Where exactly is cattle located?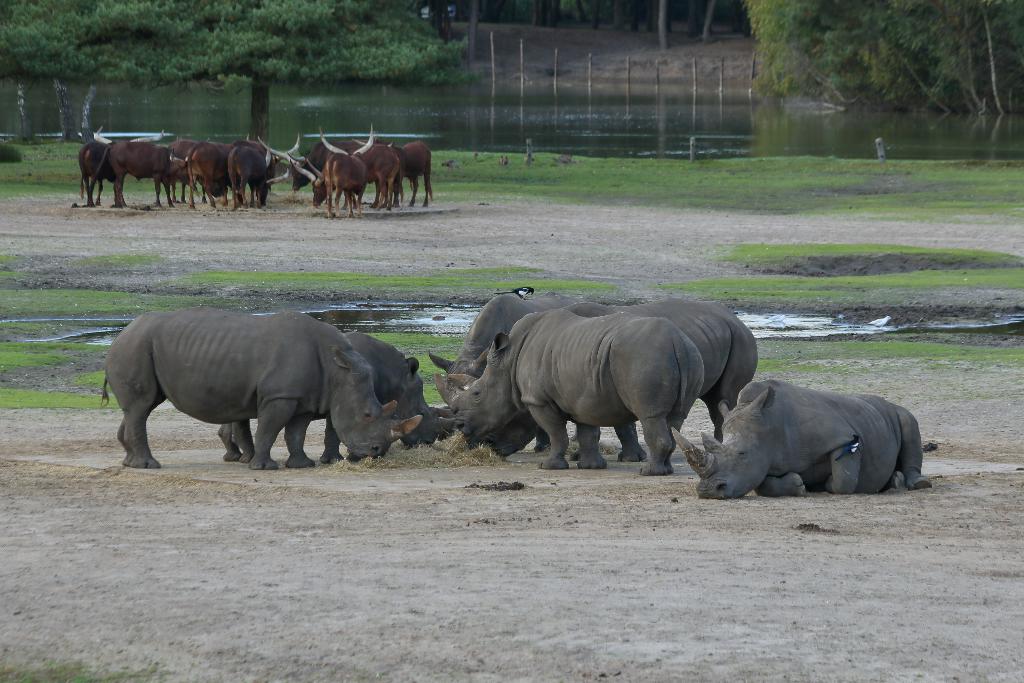
Its bounding box is x1=671 y1=378 x2=933 y2=502.
